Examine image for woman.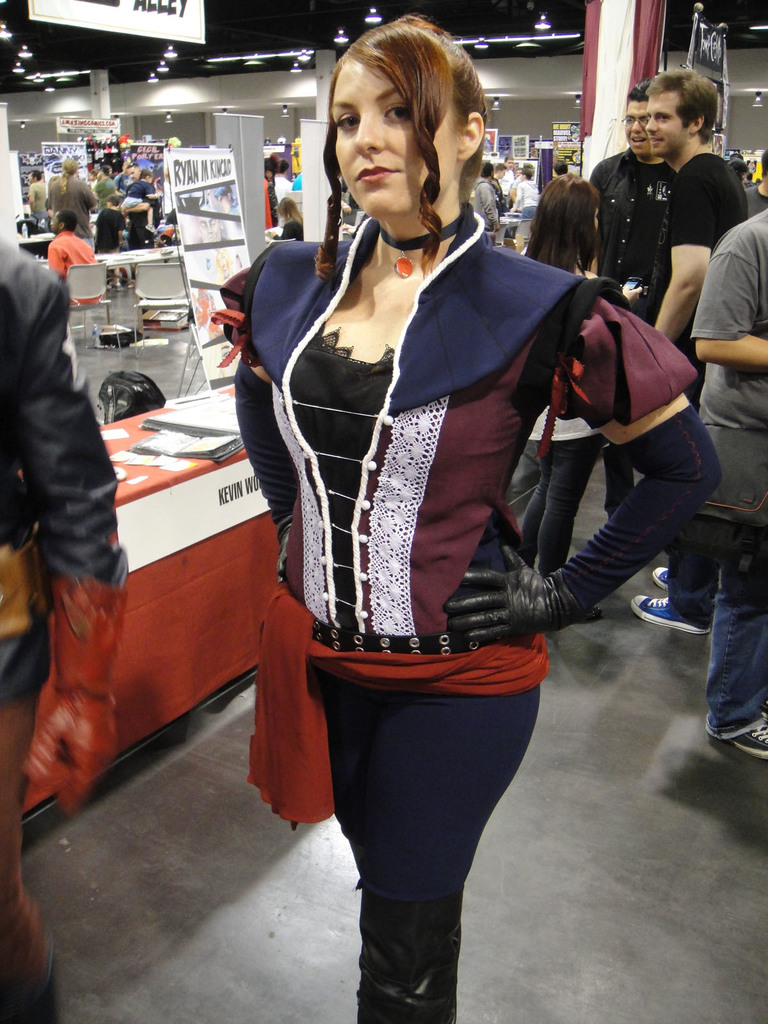
Examination result: x1=215, y1=12, x2=722, y2=1023.
